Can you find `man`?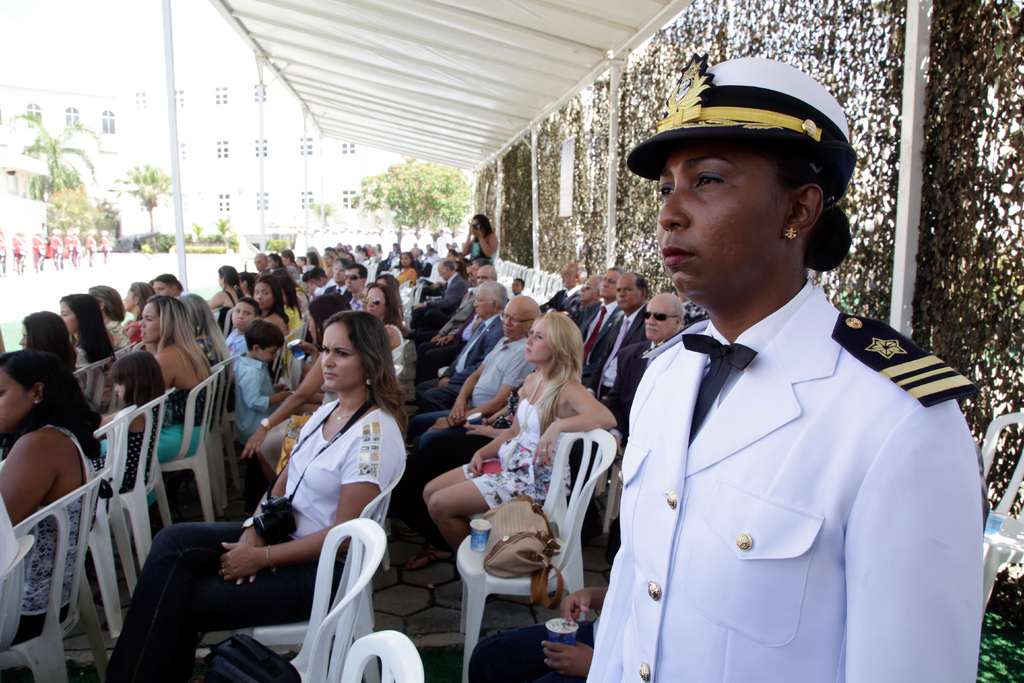
Yes, bounding box: l=254, t=252, r=273, b=273.
